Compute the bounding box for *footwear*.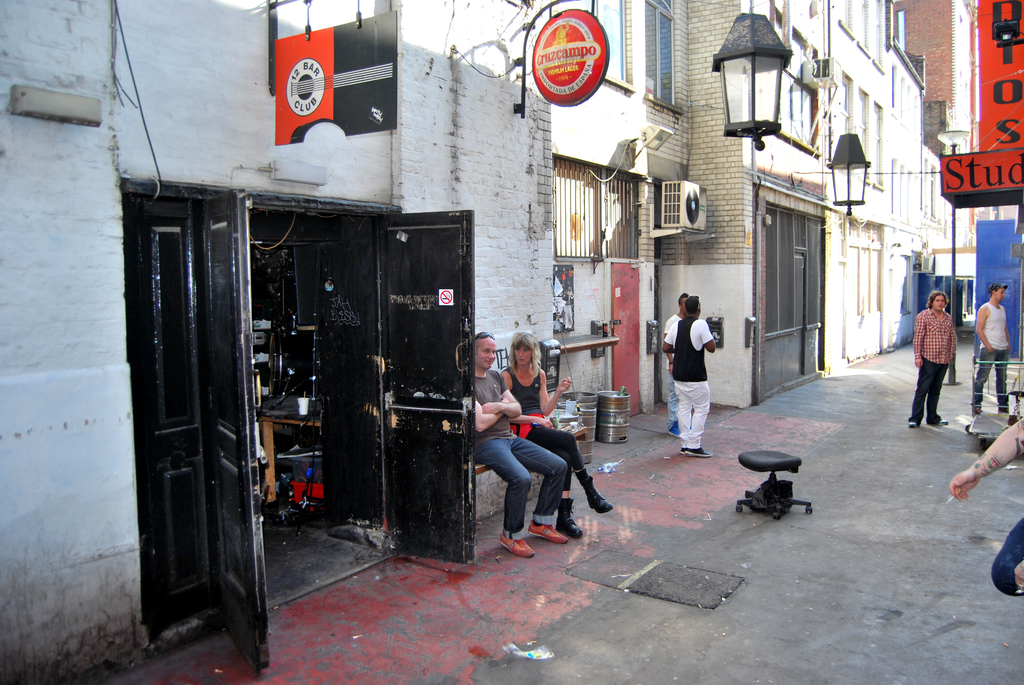
(left=500, top=532, right=536, bottom=560).
